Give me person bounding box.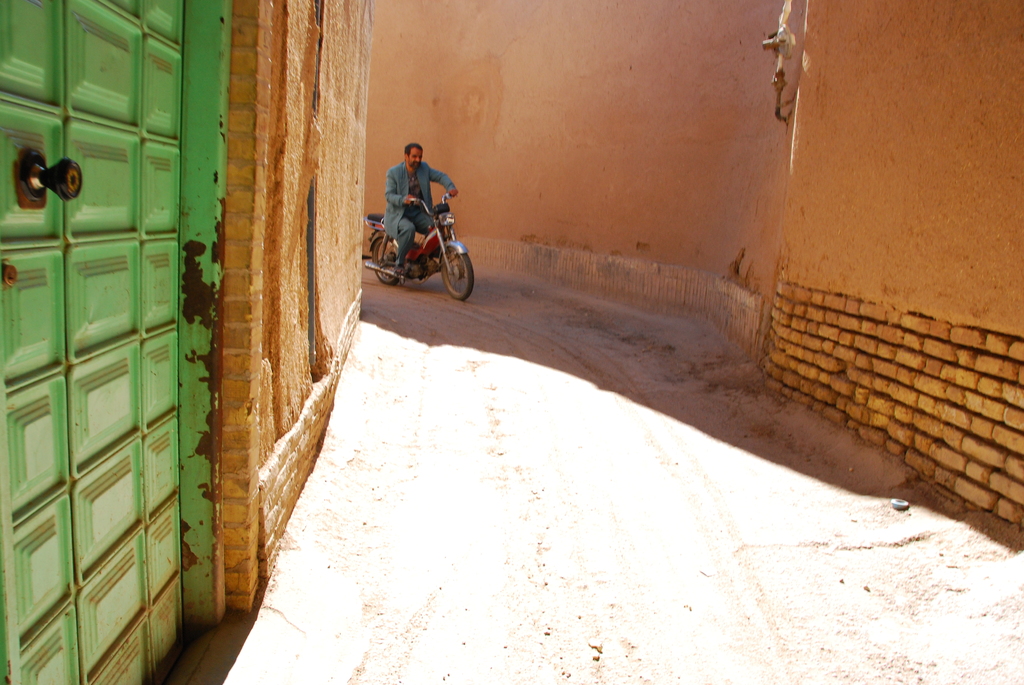
(left=380, top=136, right=453, bottom=274).
